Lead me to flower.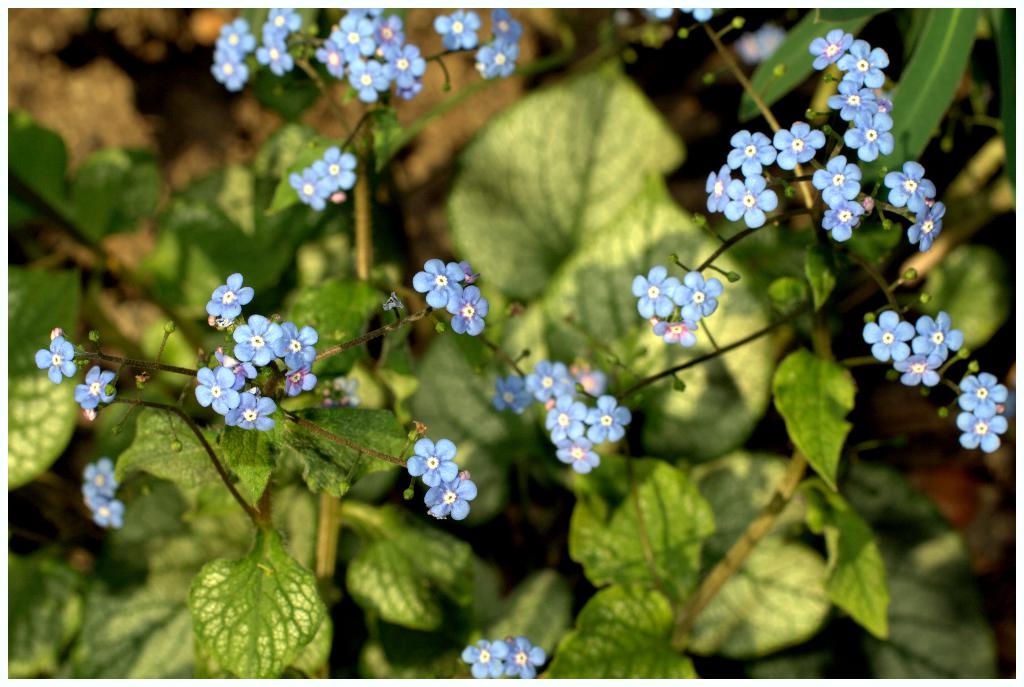
Lead to left=309, top=149, right=359, bottom=191.
